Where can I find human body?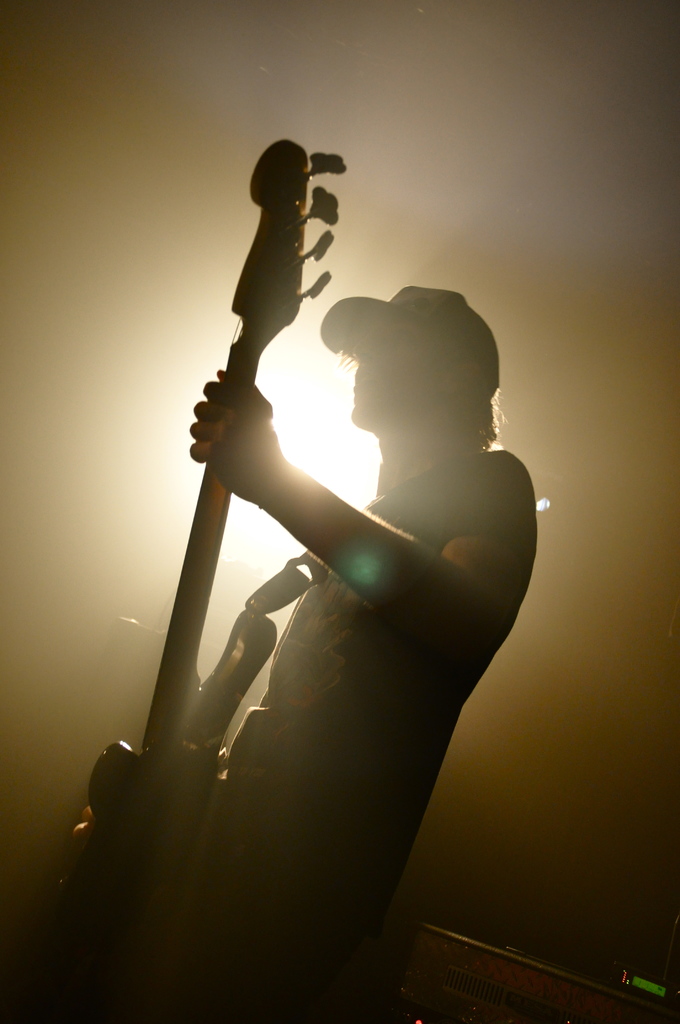
You can find it at <bbox>74, 163, 573, 993</bbox>.
